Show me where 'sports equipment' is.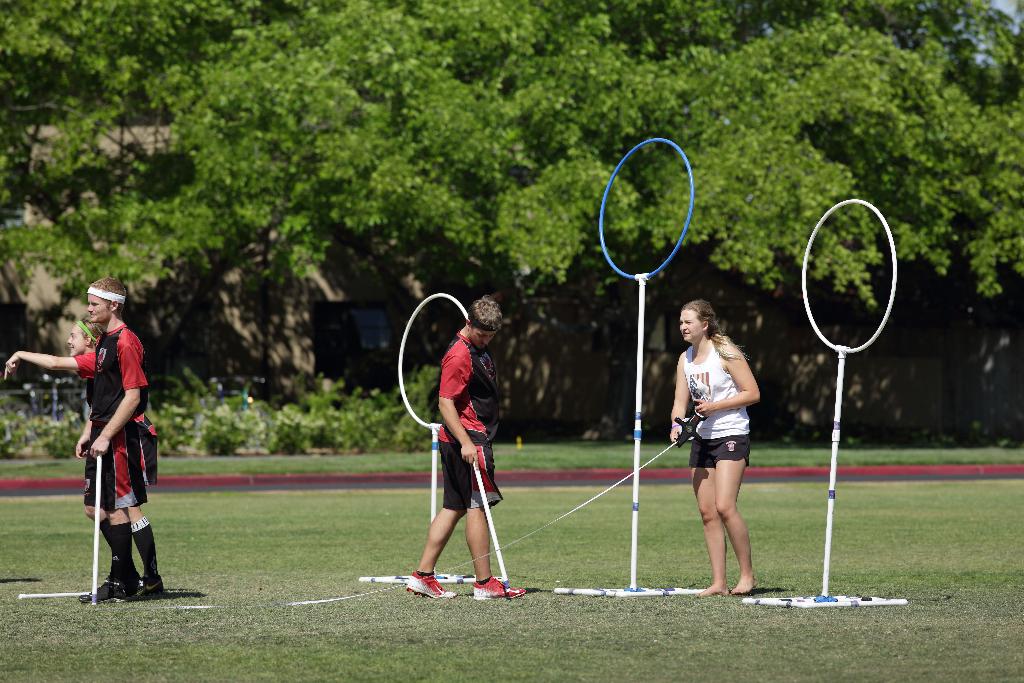
'sports equipment' is at x1=474 y1=457 x2=512 y2=593.
